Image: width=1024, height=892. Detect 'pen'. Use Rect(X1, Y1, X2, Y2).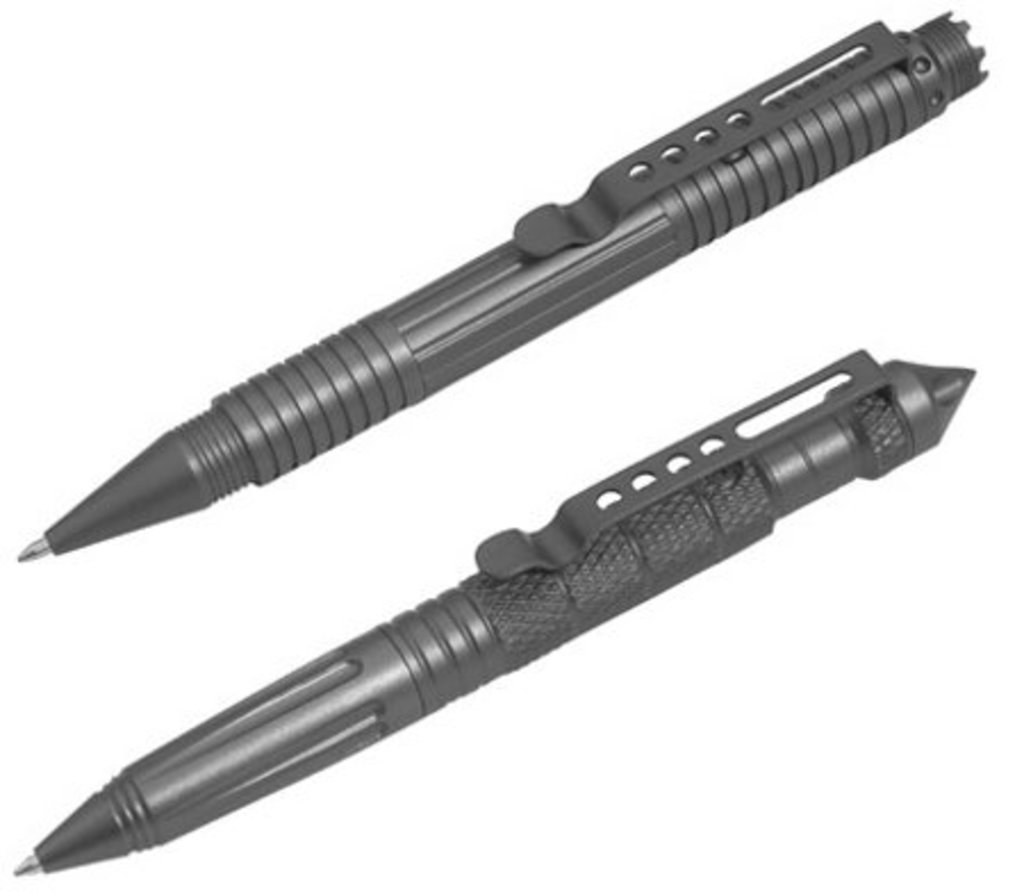
Rect(0, 344, 974, 881).
